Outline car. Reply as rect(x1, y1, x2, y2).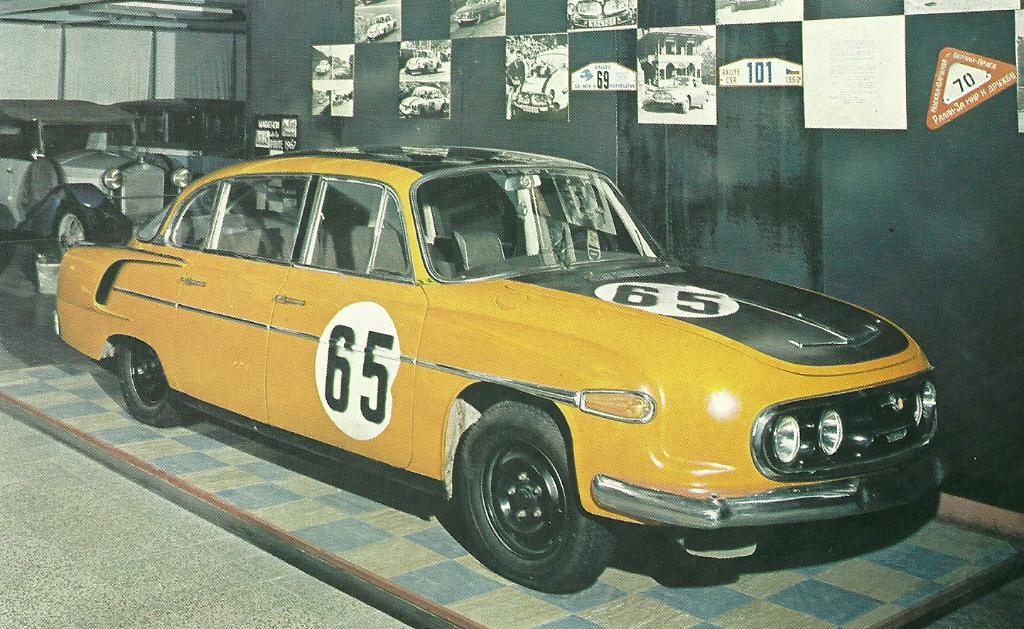
rect(317, 60, 331, 75).
